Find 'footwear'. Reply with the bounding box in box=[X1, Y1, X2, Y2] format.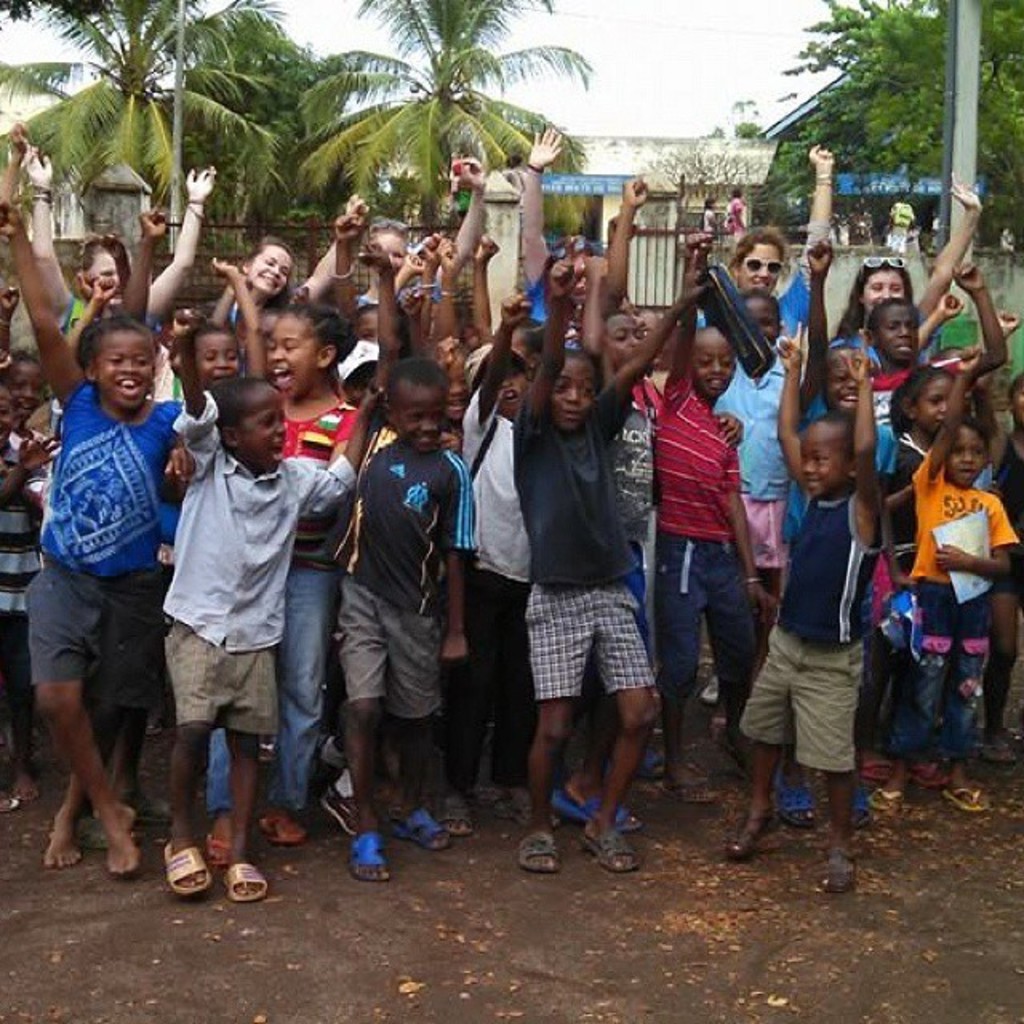
box=[976, 733, 1013, 766].
